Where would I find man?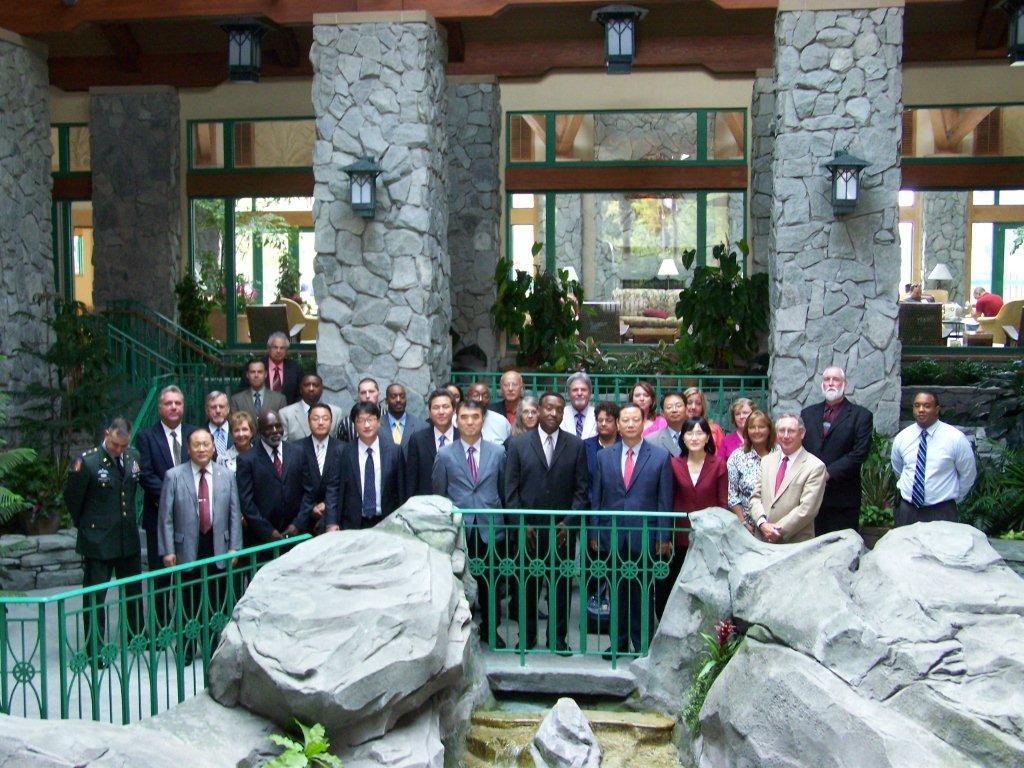
At rect(649, 392, 688, 452).
